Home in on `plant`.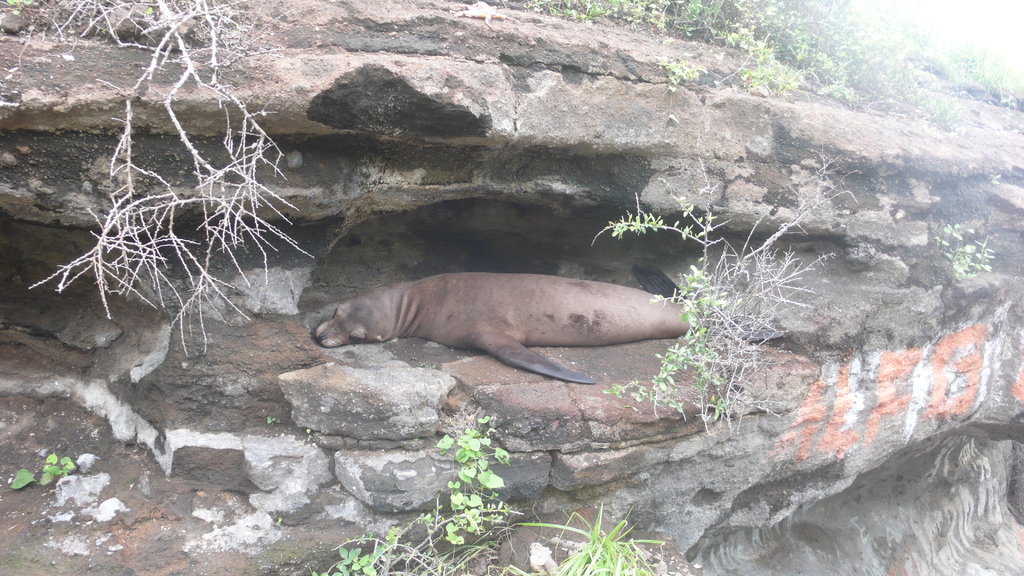
Homed in at 275, 516, 282, 529.
